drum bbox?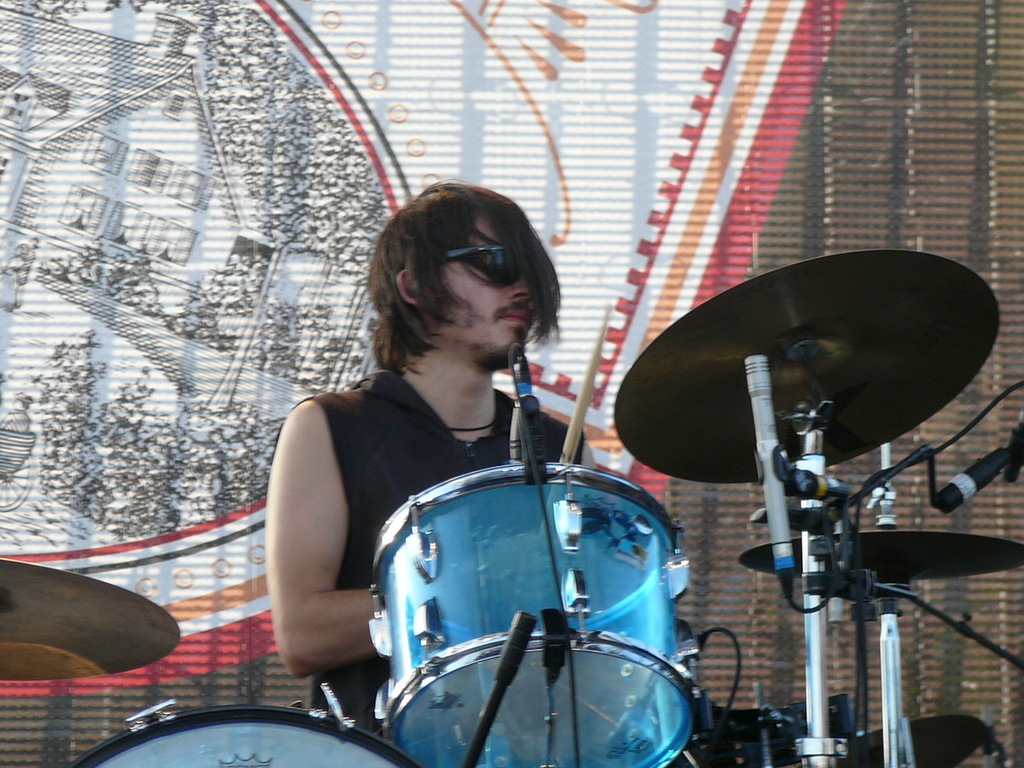
rect(67, 702, 429, 767)
